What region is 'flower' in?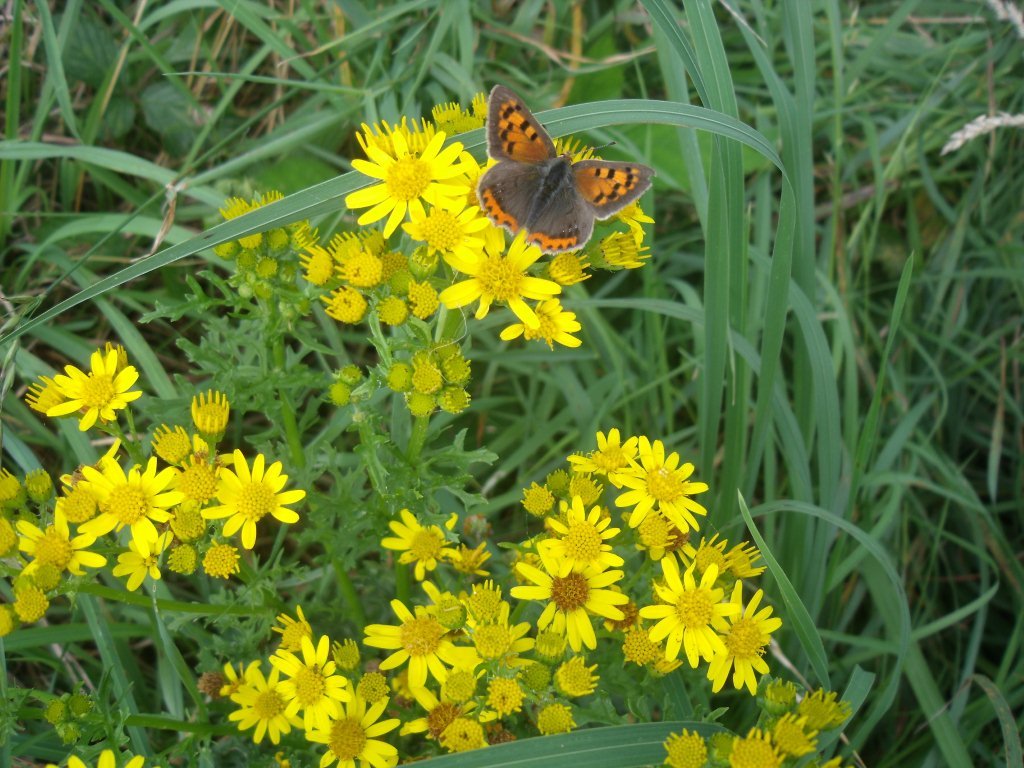
<bbox>0, 527, 108, 577</bbox>.
